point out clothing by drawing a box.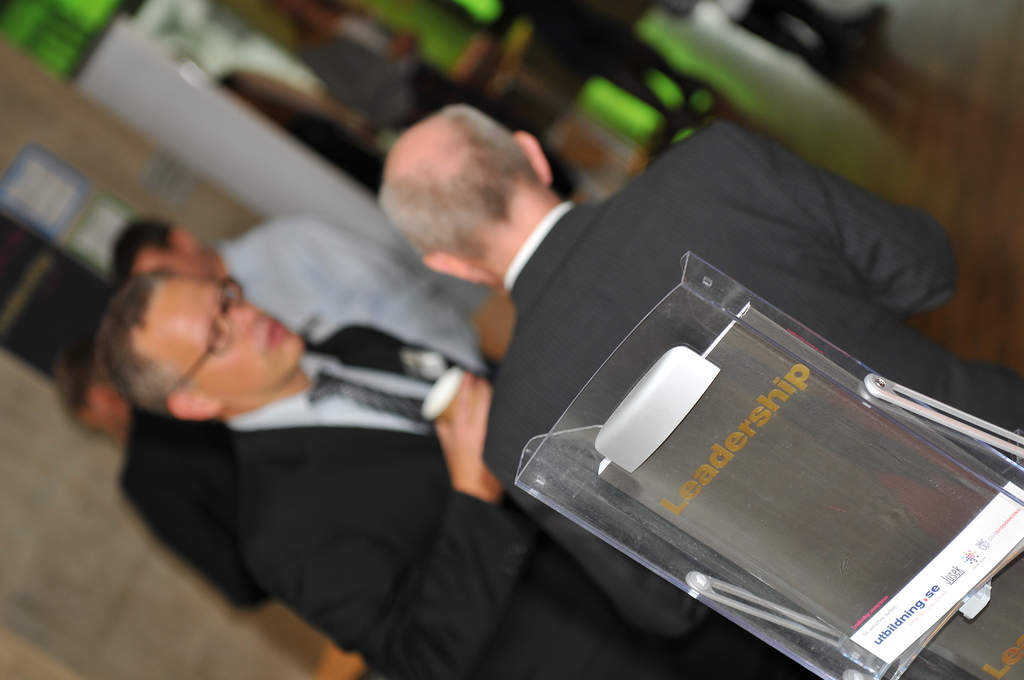
left=110, top=401, right=362, bottom=643.
